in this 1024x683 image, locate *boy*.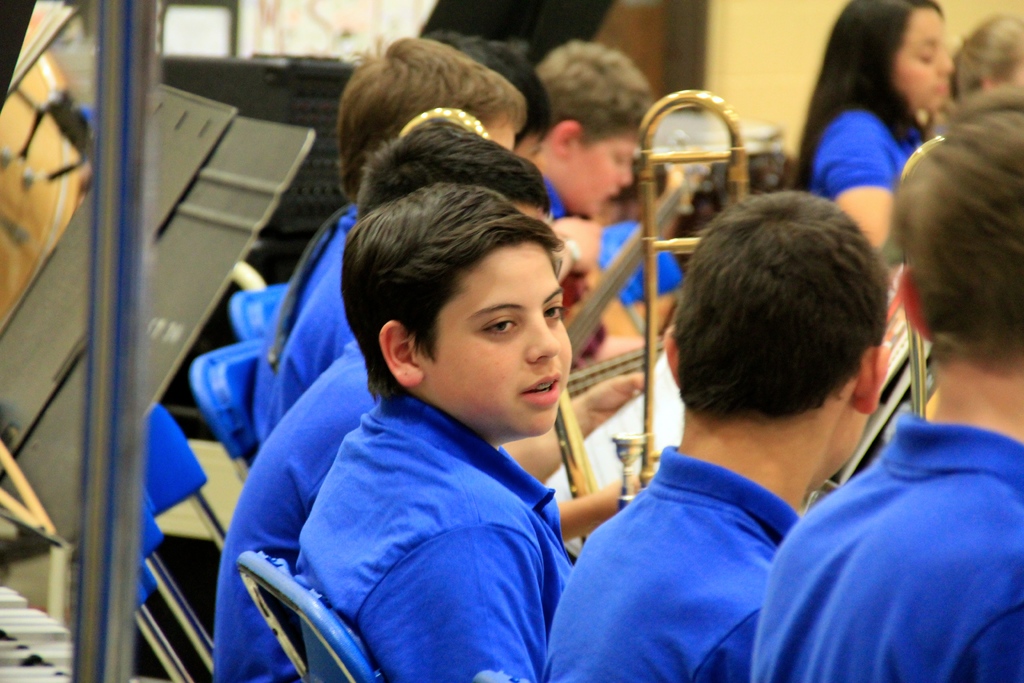
Bounding box: 429:25:557:172.
